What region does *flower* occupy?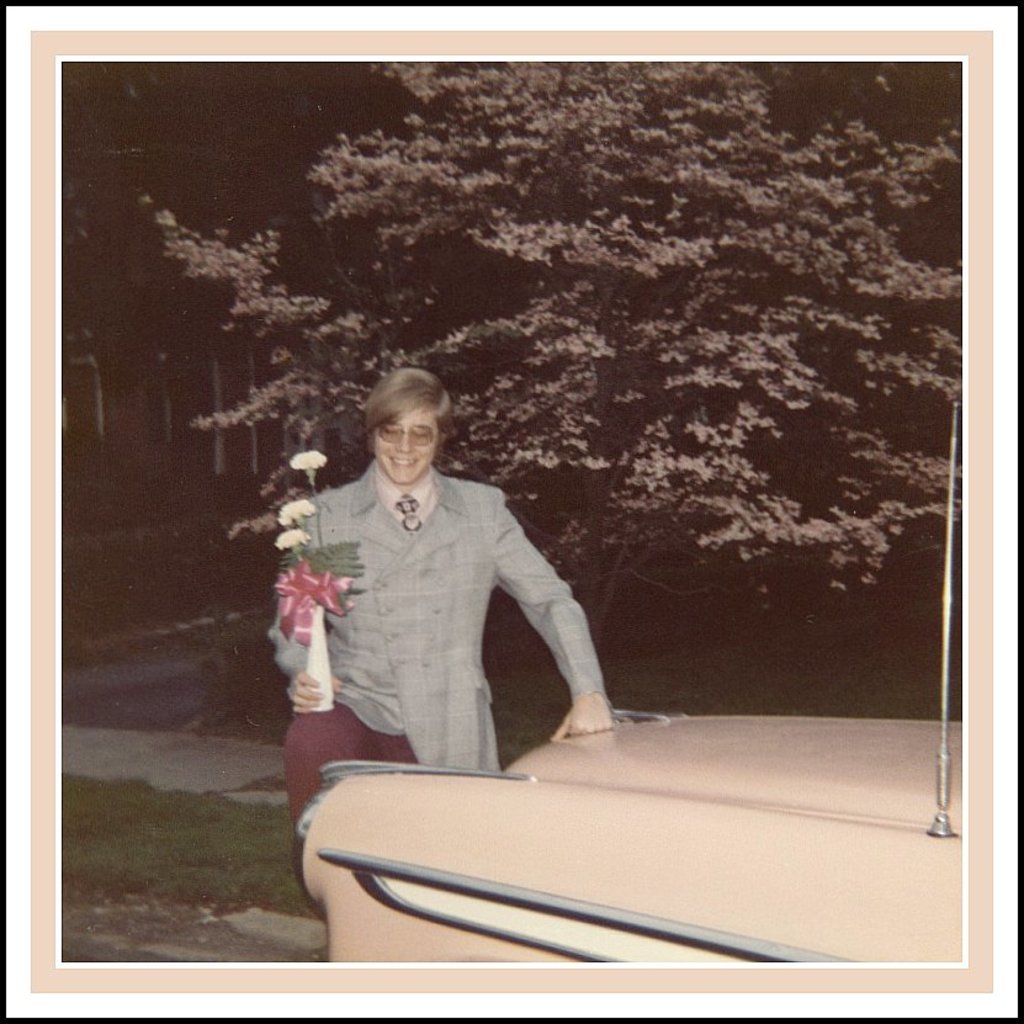
287/451/324/473.
